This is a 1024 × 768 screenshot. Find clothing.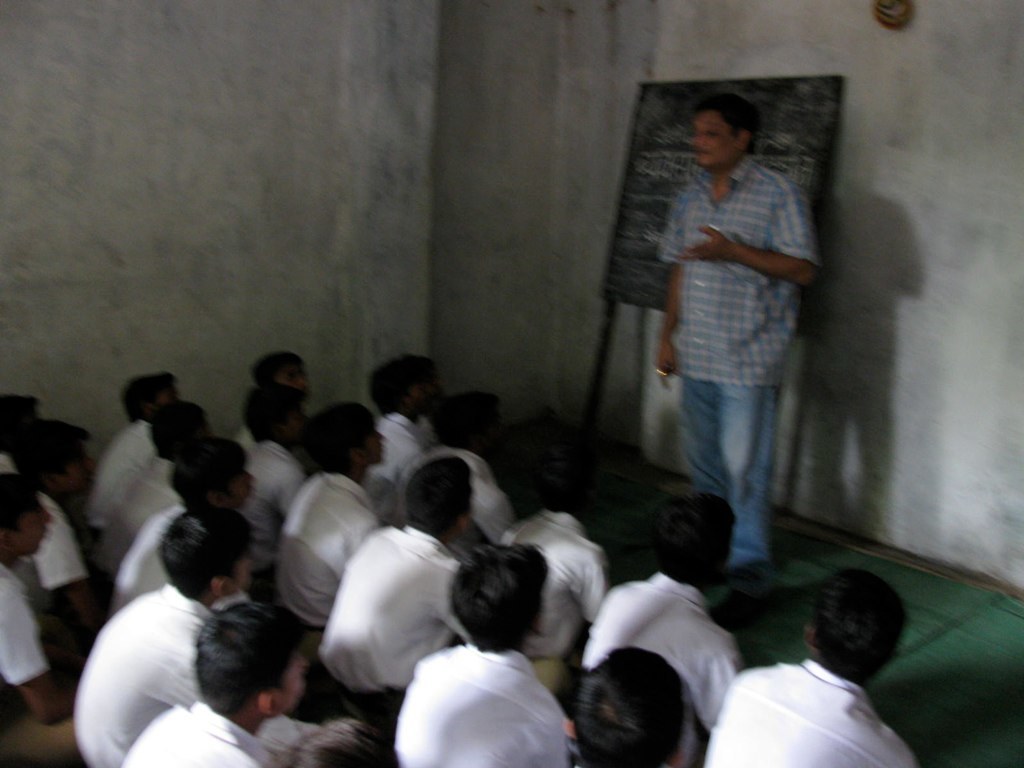
Bounding box: left=575, top=561, right=735, bottom=728.
